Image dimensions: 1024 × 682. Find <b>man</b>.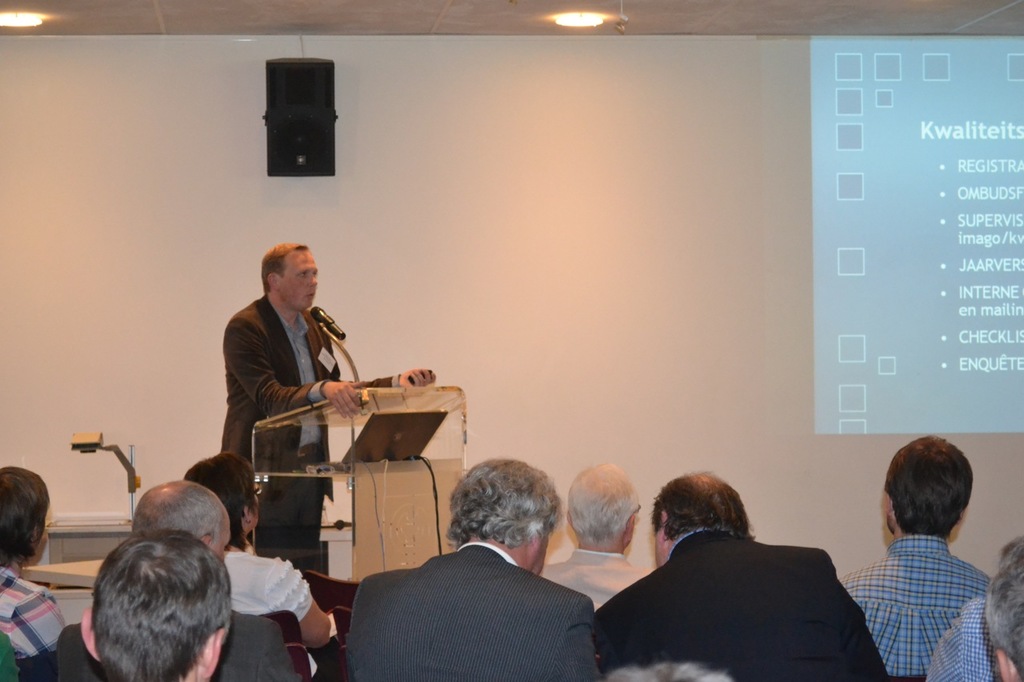
[86,528,233,681].
